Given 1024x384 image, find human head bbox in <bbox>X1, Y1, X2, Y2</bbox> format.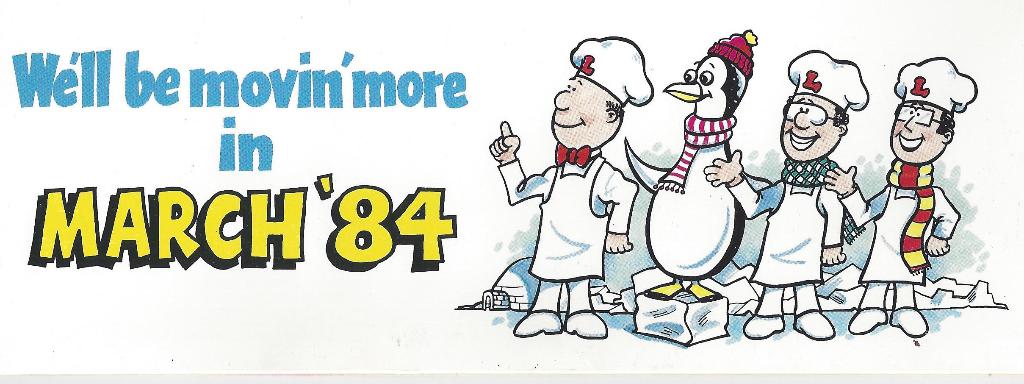
<bbox>778, 46, 866, 160</bbox>.
